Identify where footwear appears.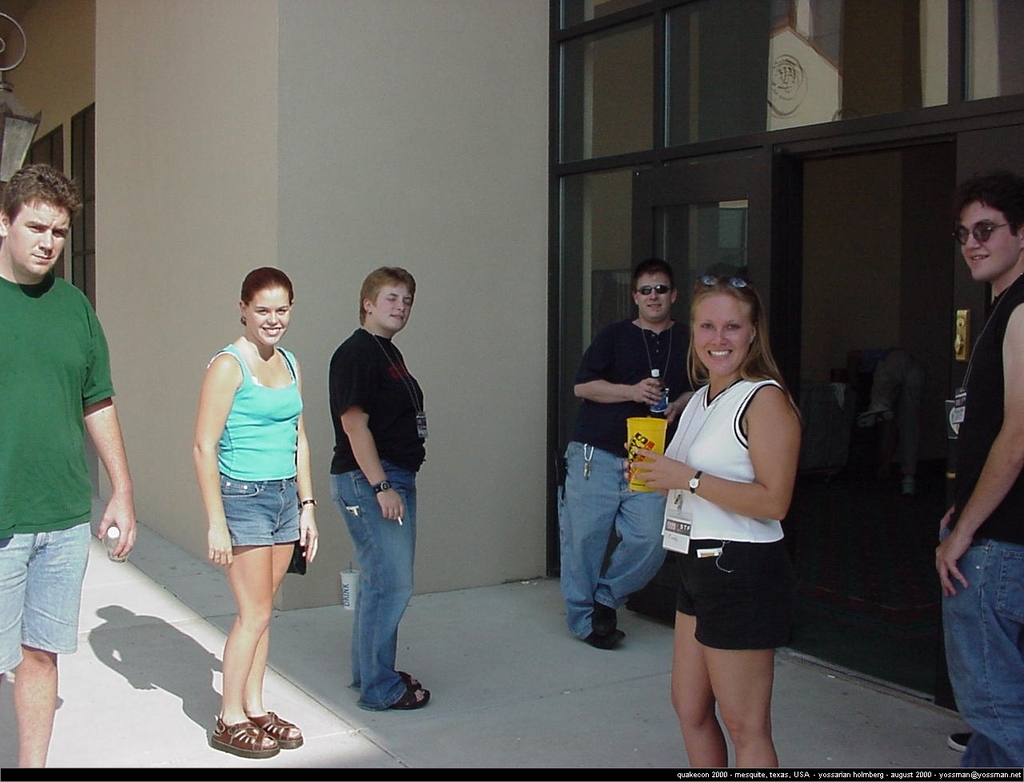
Appears at {"x1": 254, "y1": 712, "x2": 302, "y2": 749}.
